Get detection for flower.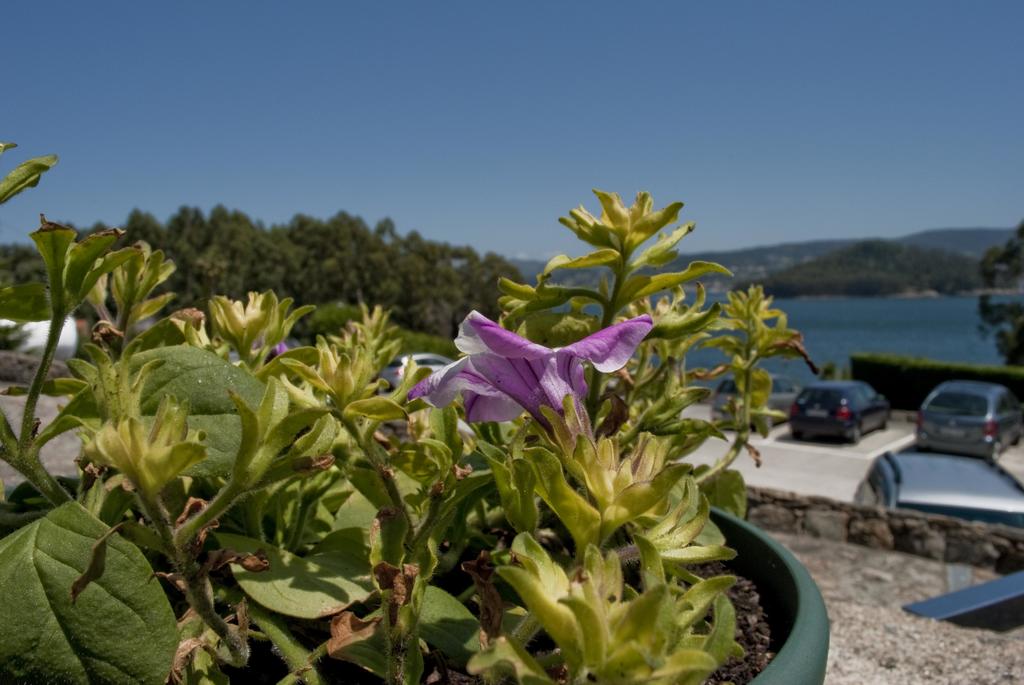
Detection: {"x1": 248, "y1": 336, "x2": 293, "y2": 367}.
